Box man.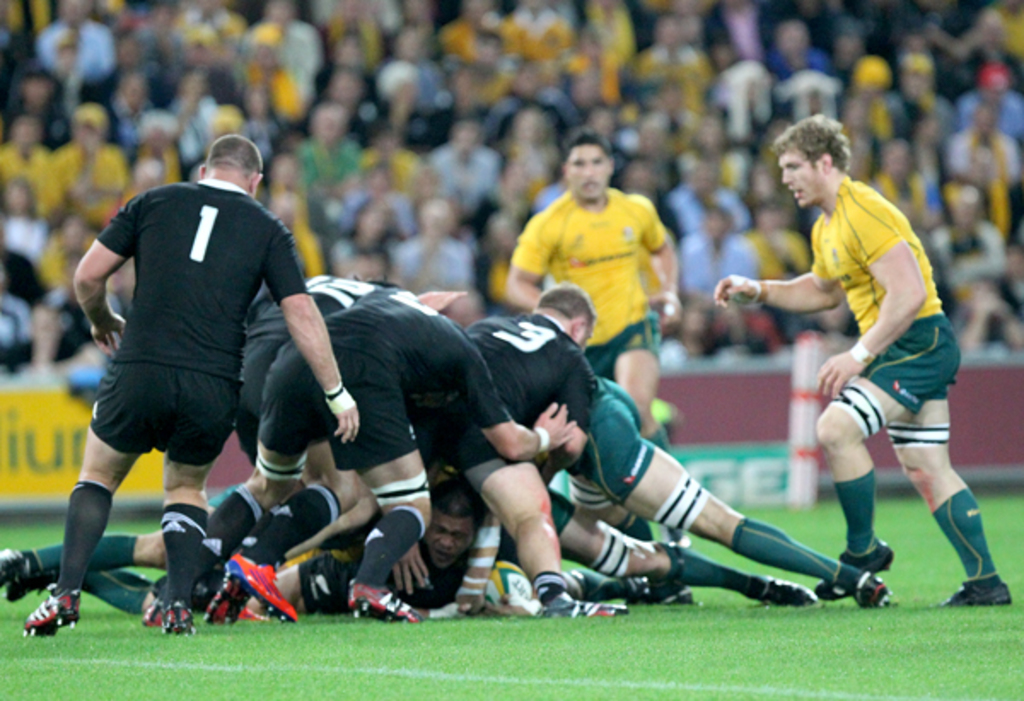
box(720, 123, 985, 607).
